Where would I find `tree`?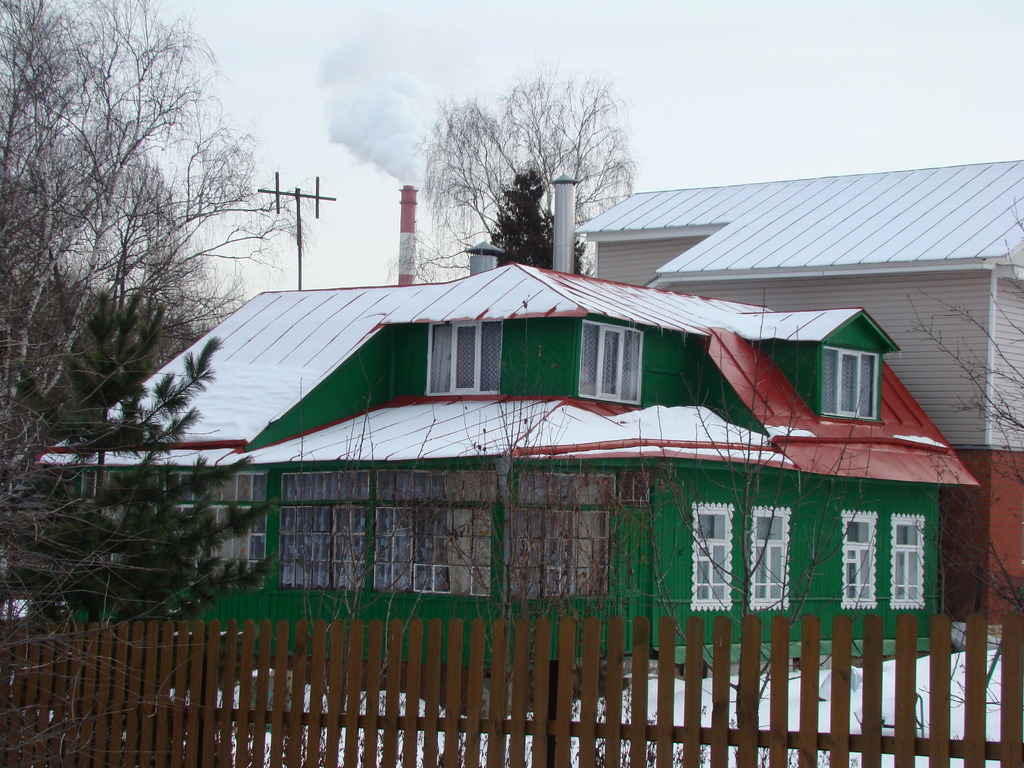
At {"x1": 0, "y1": 287, "x2": 289, "y2": 623}.
